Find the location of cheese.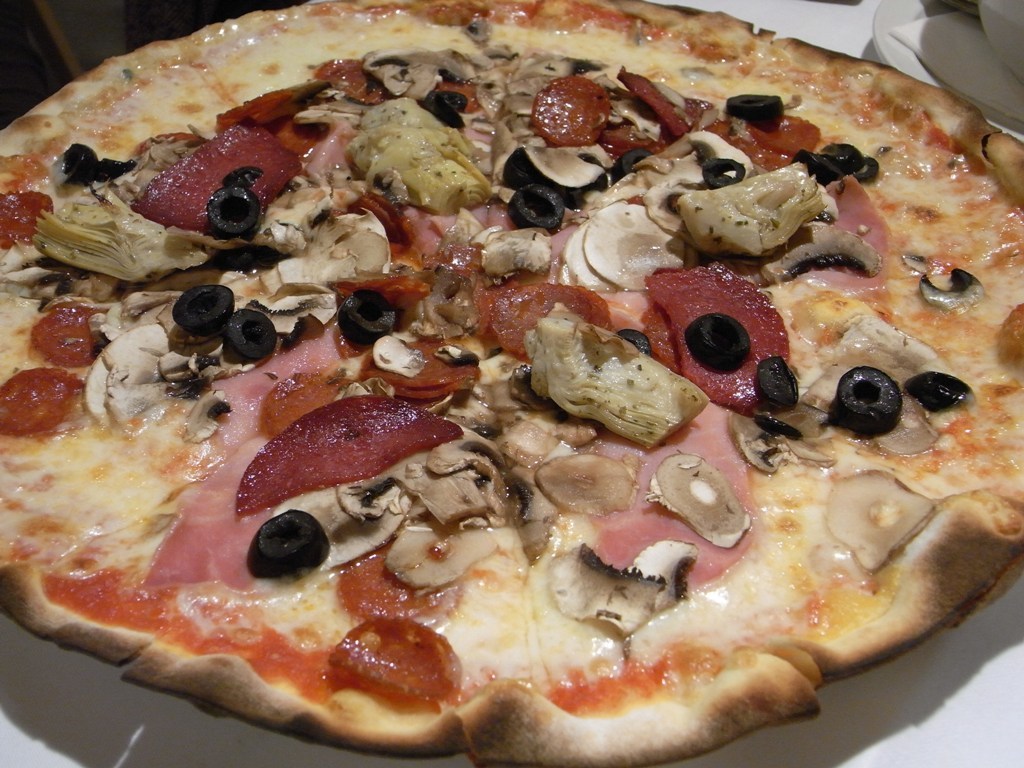
Location: <box>0,0,1023,679</box>.
